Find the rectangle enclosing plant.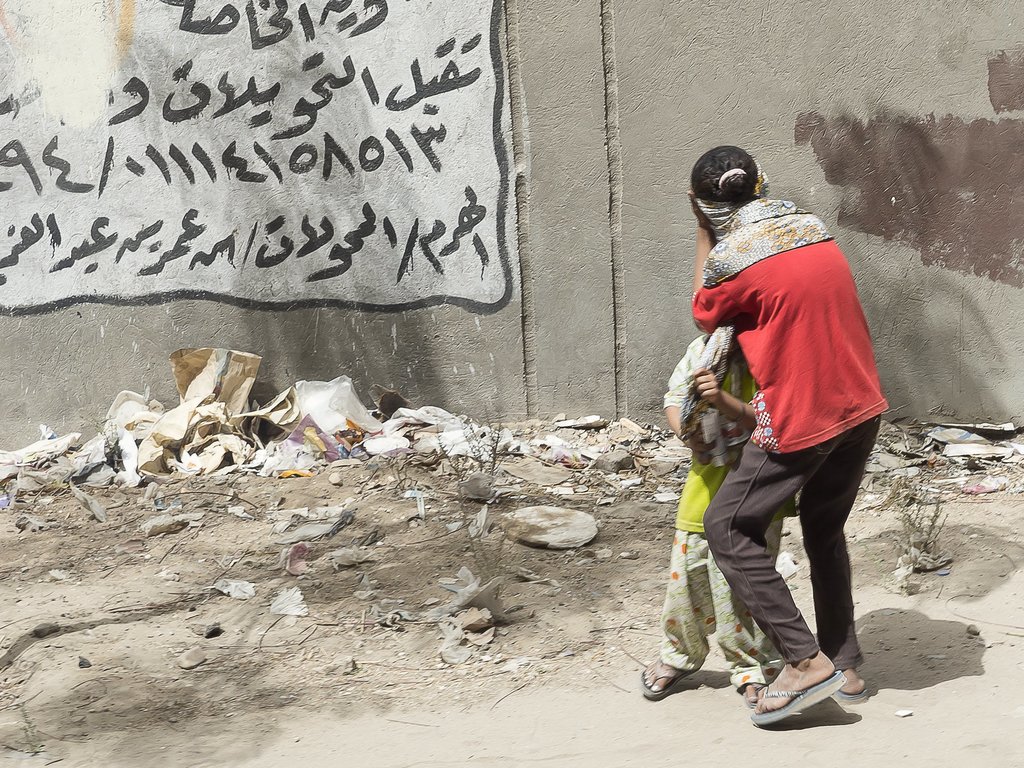
910,450,955,575.
